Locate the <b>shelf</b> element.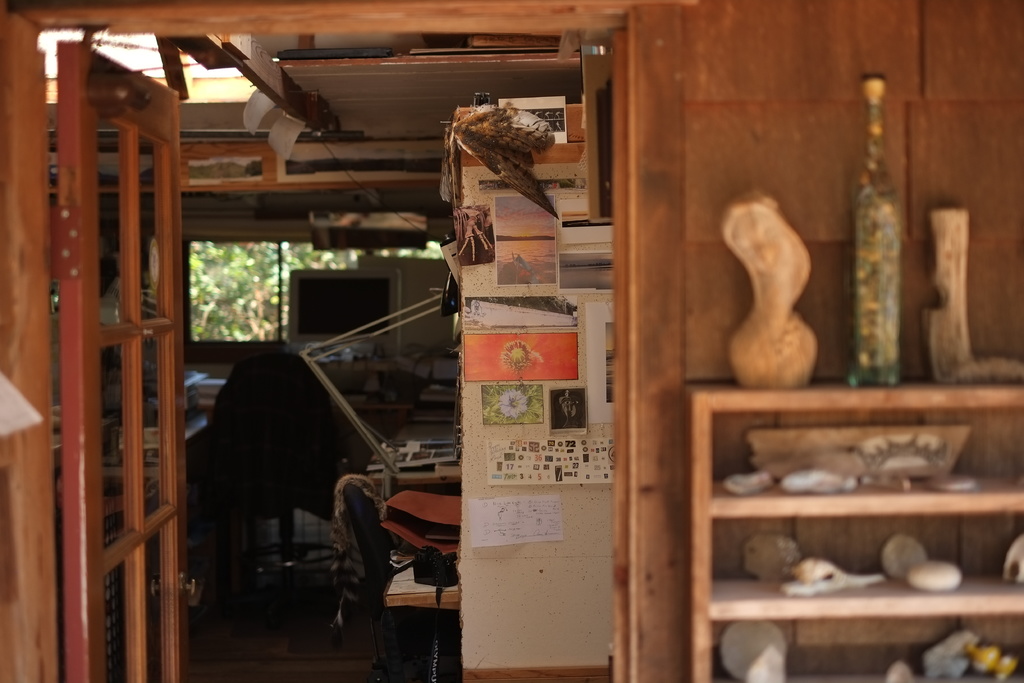
Element bbox: [left=684, top=388, right=1023, bottom=682].
